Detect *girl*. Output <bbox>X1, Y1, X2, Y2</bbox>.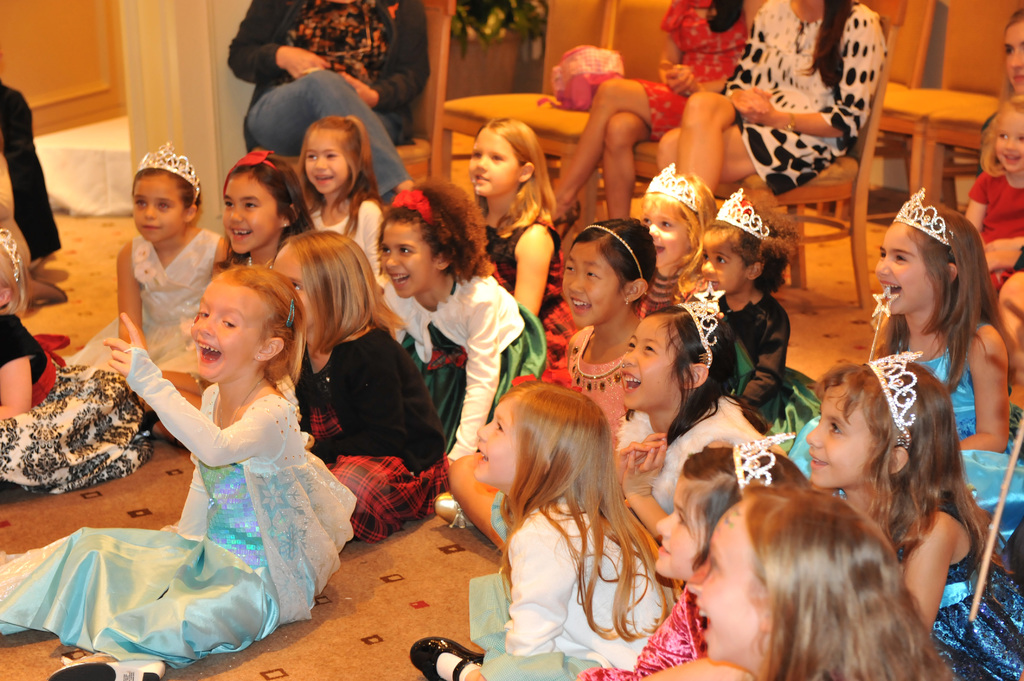
<bbox>292, 111, 391, 292</bbox>.
